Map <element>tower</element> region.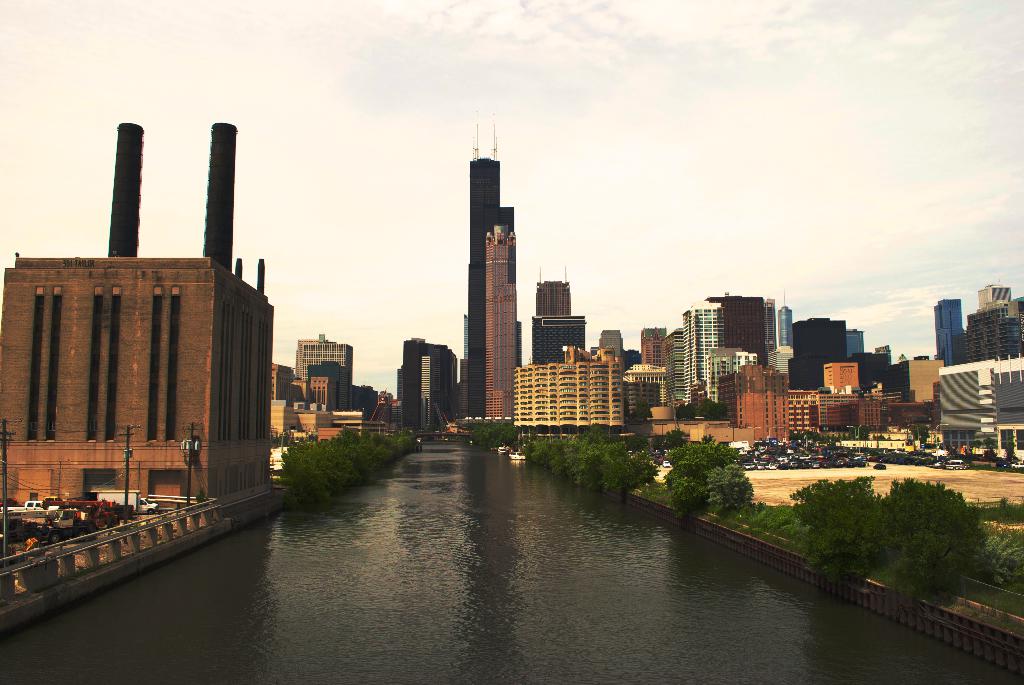
Mapped to [x1=848, y1=330, x2=863, y2=361].
